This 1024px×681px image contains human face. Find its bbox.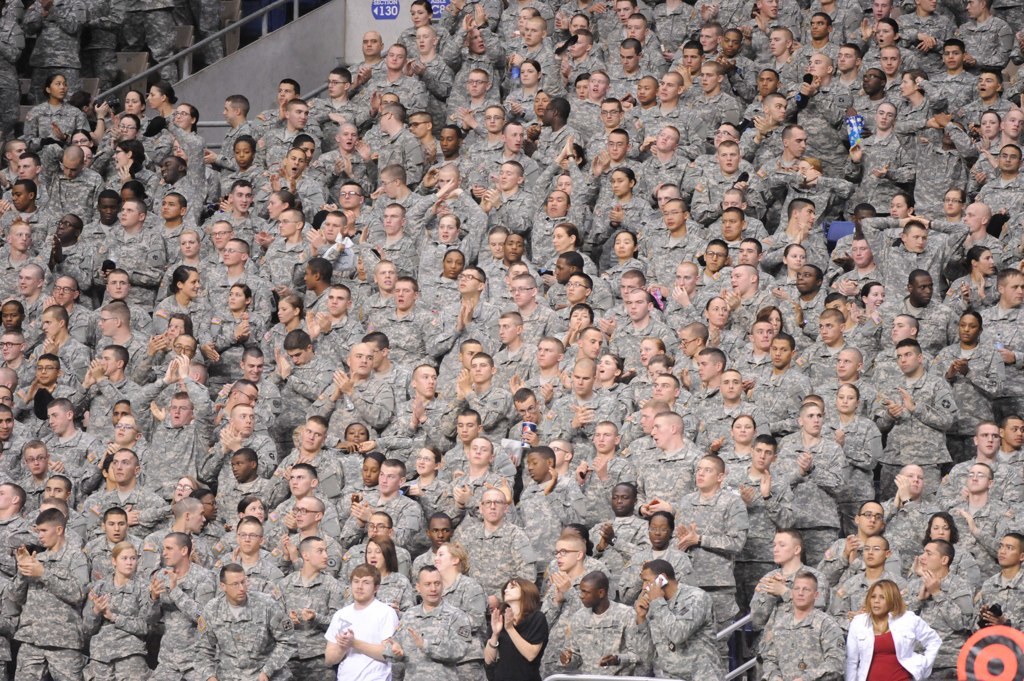
rect(976, 71, 995, 99).
